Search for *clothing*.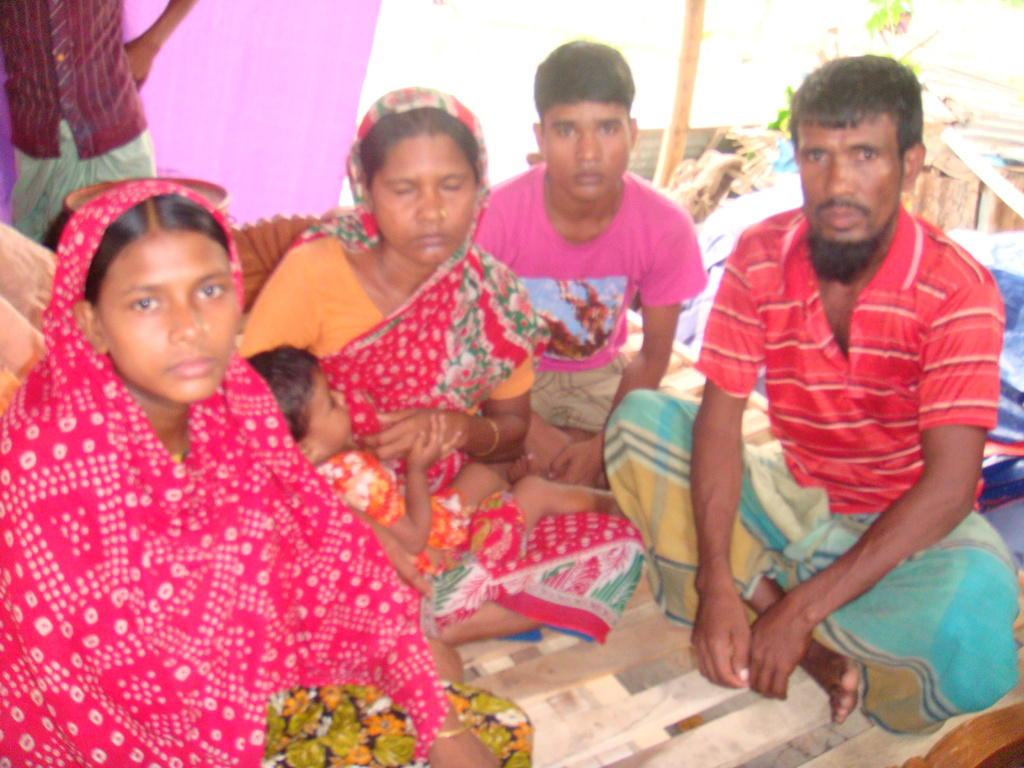
Found at [x1=0, y1=184, x2=445, y2=767].
